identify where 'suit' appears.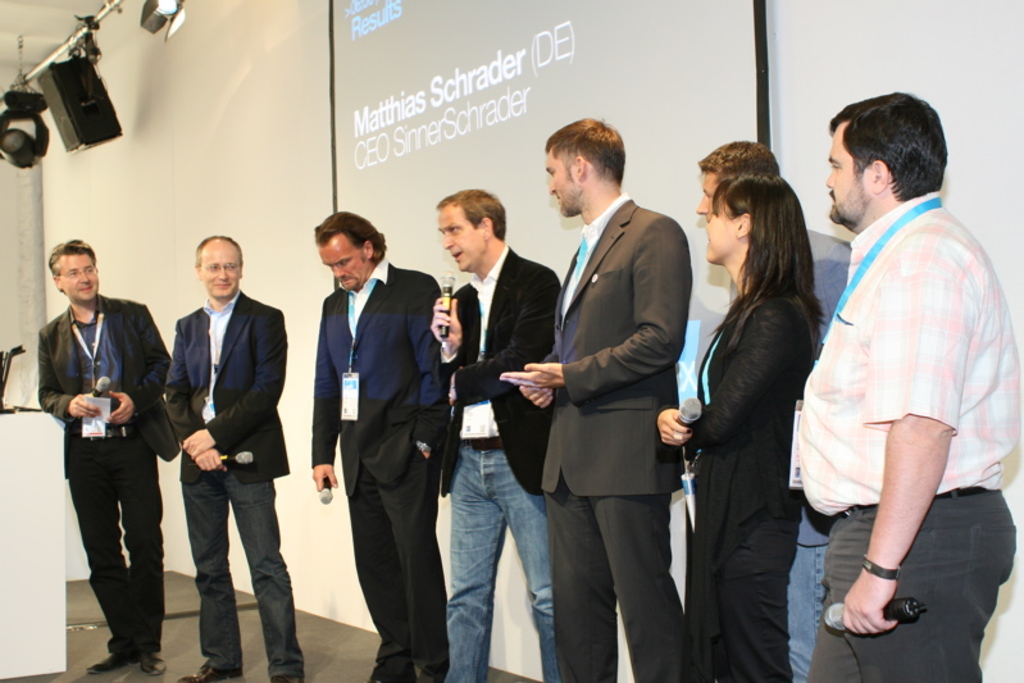
Appears at box(674, 287, 823, 682).
